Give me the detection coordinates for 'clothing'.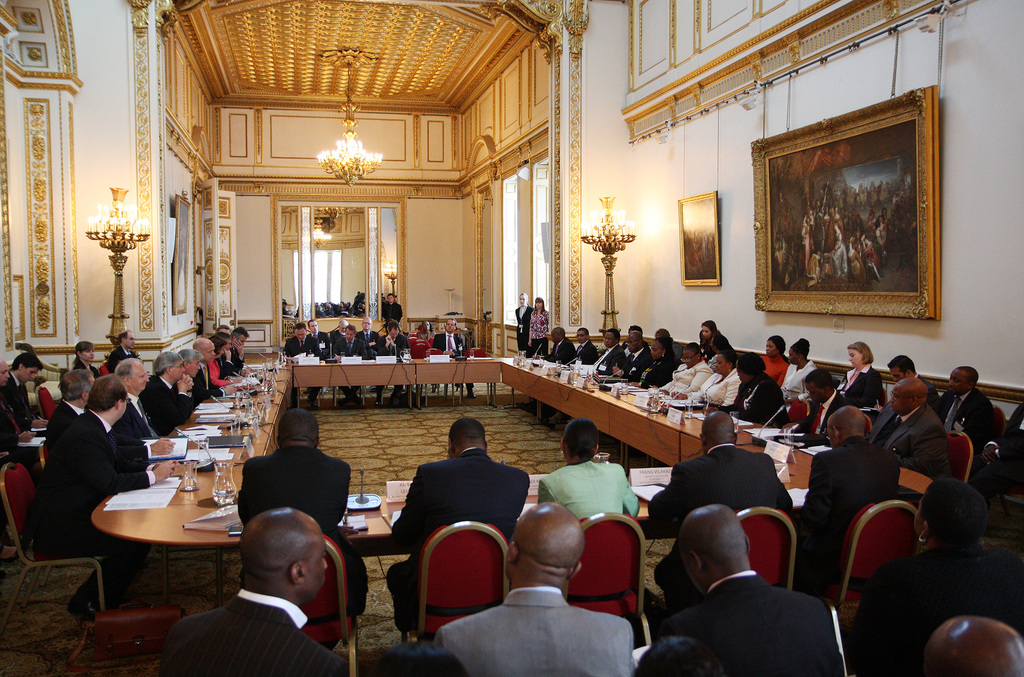
[123,389,156,443].
